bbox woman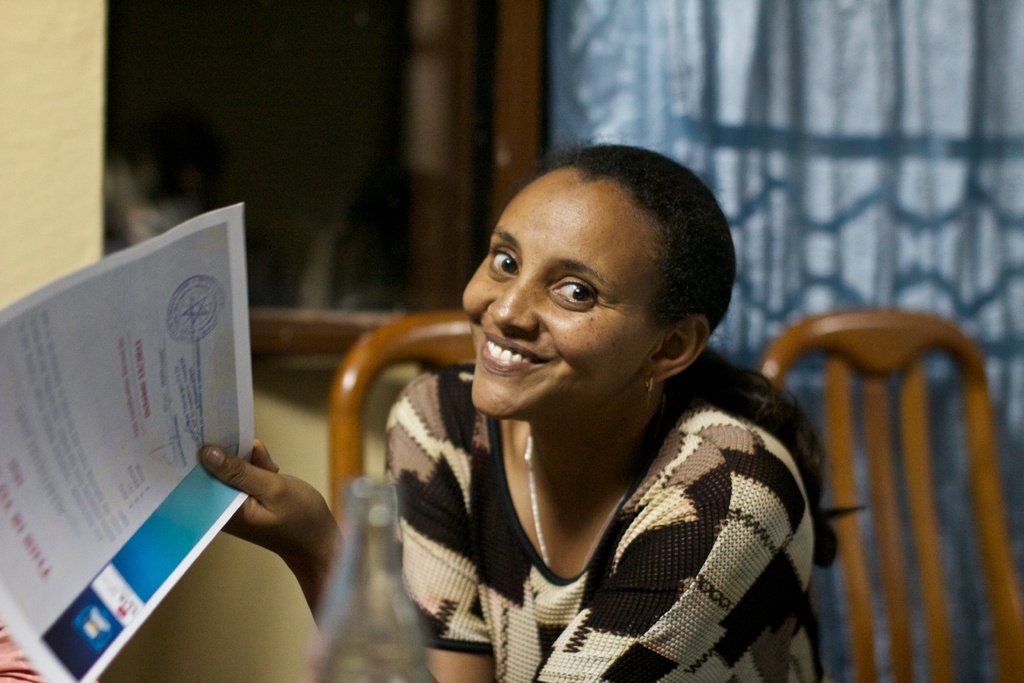
rect(198, 147, 839, 682)
